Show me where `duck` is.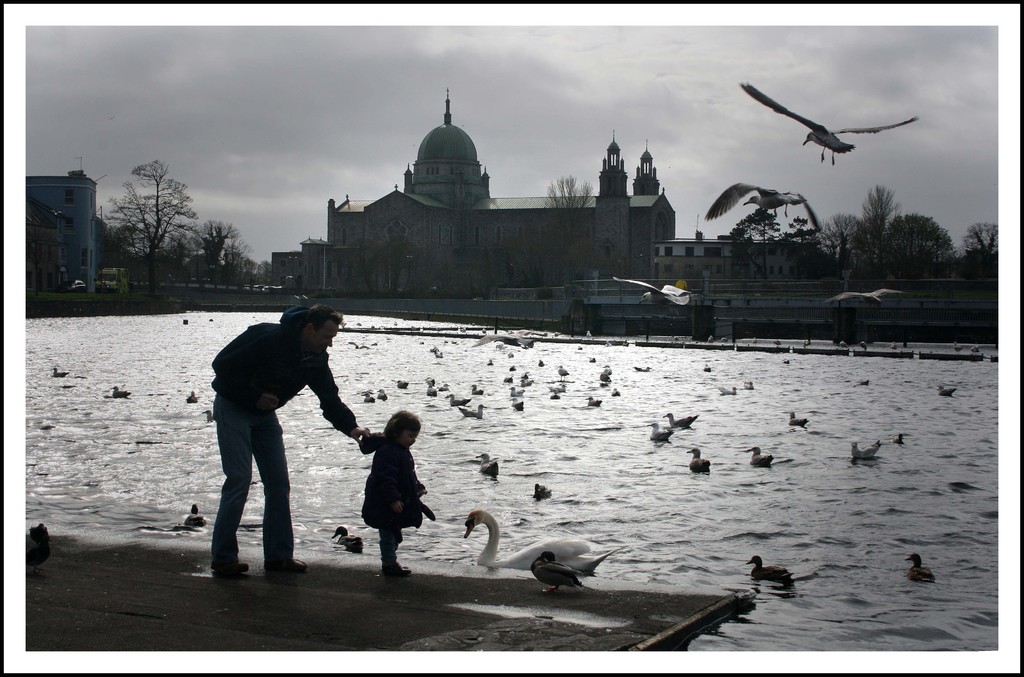
`duck` is at bbox=(181, 316, 189, 323).
